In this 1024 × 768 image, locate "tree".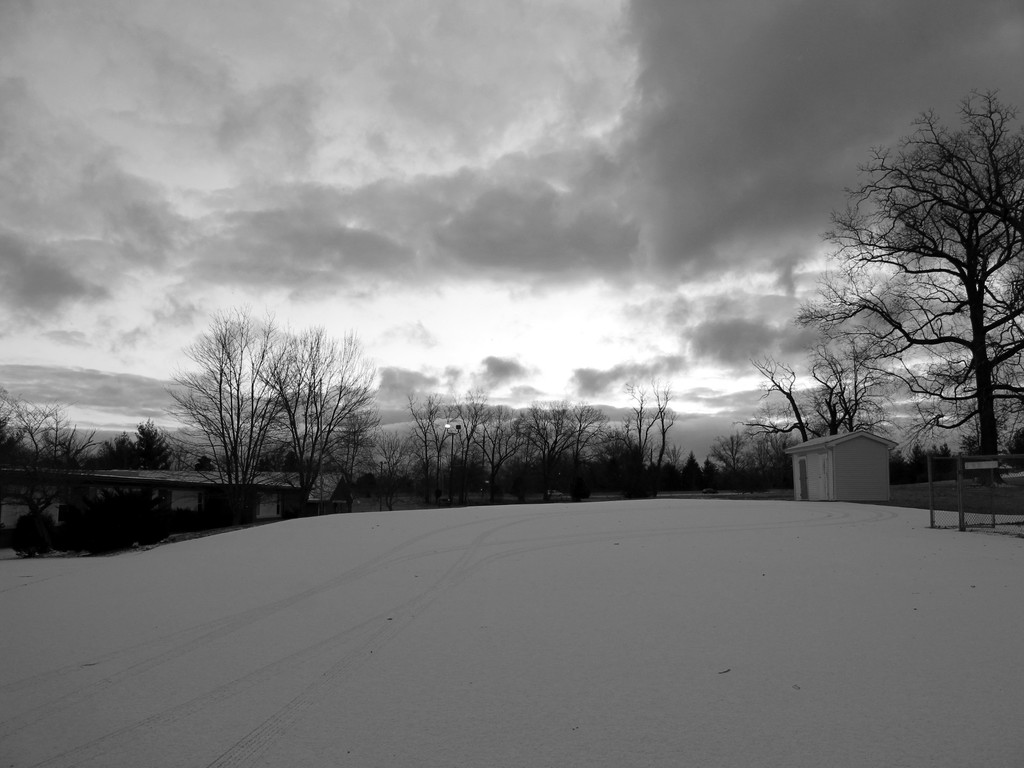
Bounding box: 0:387:96:471.
